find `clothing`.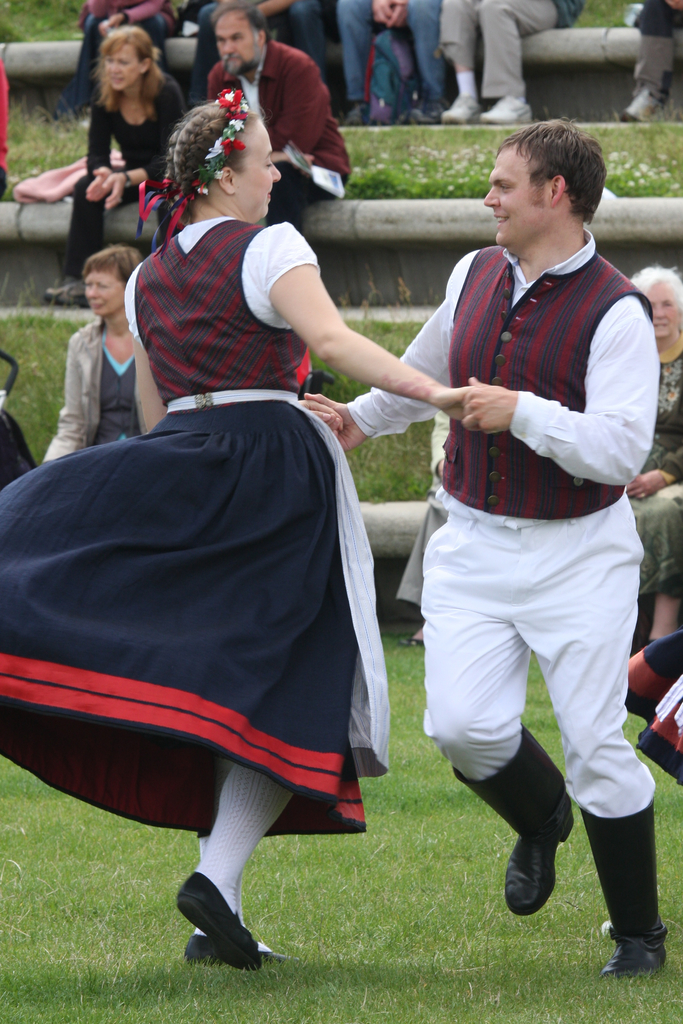
left=179, top=0, right=334, bottom=107.
